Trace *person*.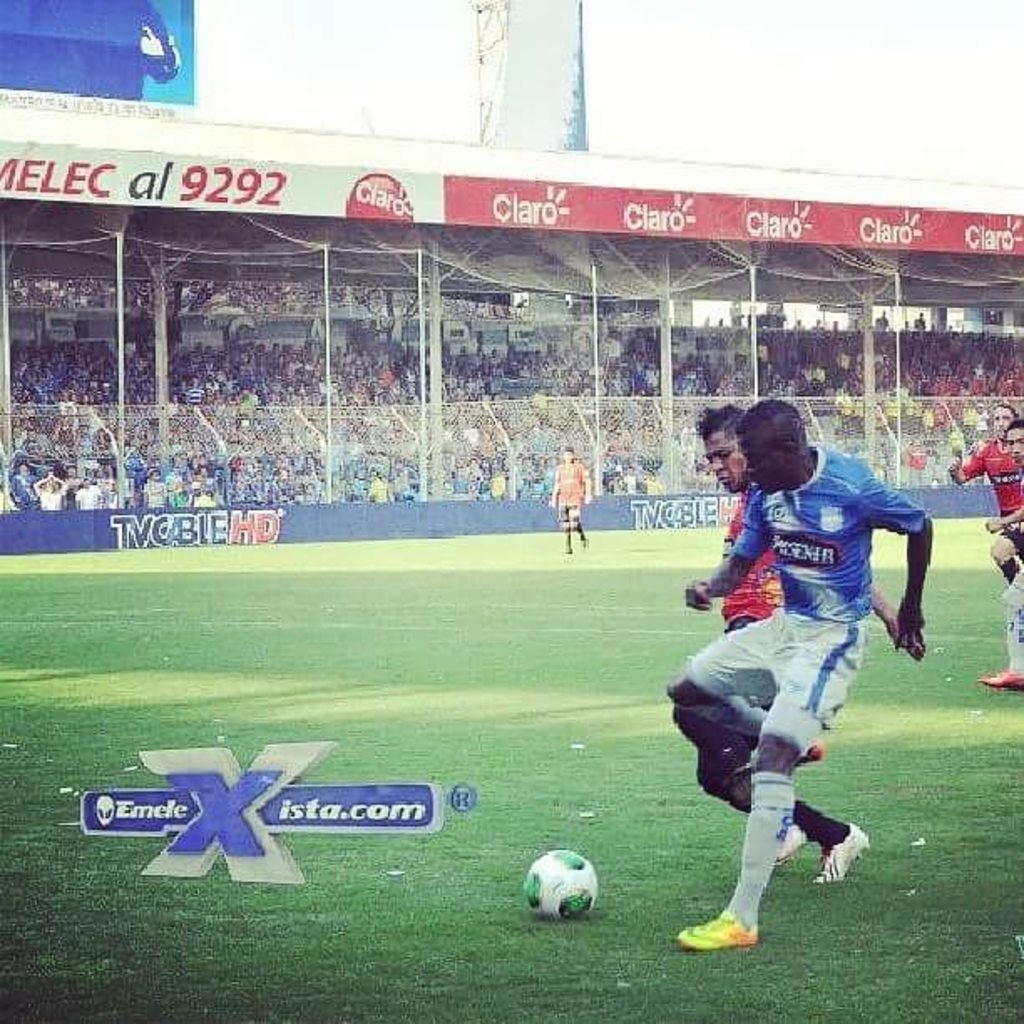
Traced to 550:452:596:561.
